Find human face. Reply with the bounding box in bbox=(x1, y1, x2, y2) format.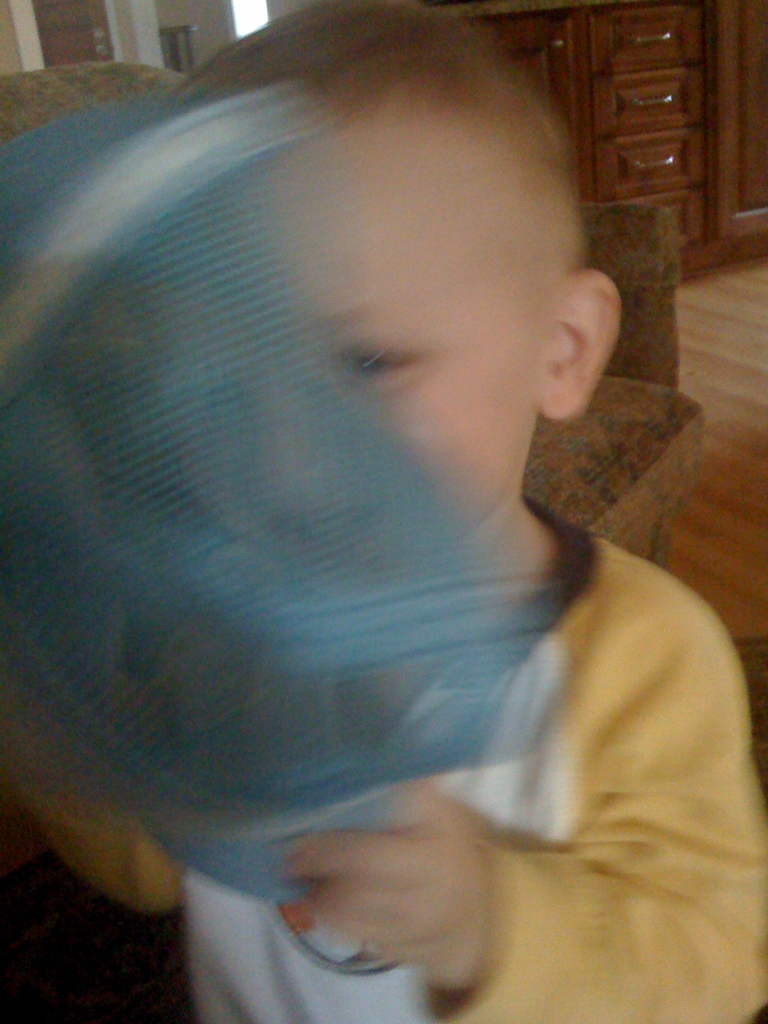
bbox=(152, 104, 537, 556).
